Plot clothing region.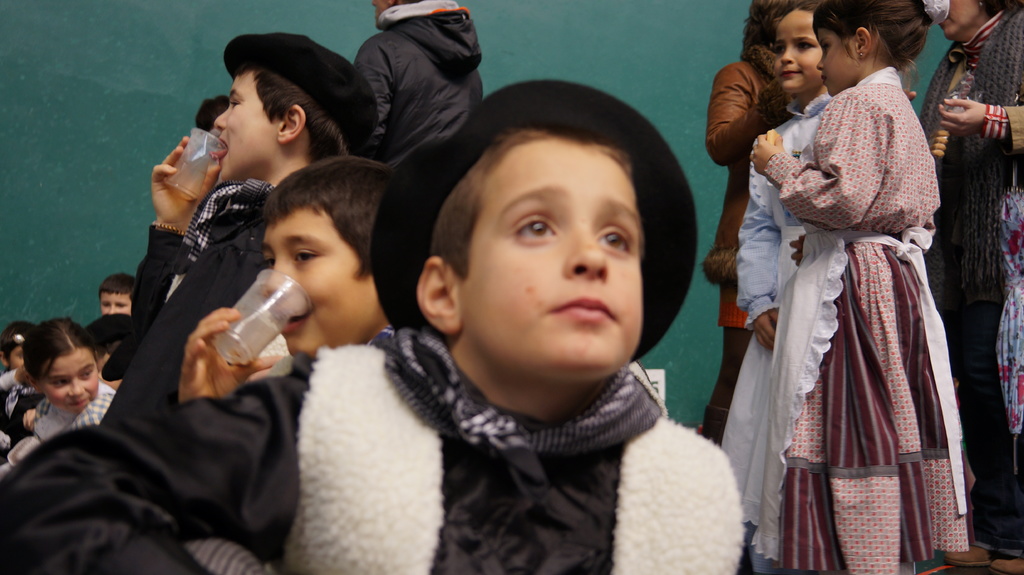
Plotted at (left=699, top=41, right=790, bottom=439).
